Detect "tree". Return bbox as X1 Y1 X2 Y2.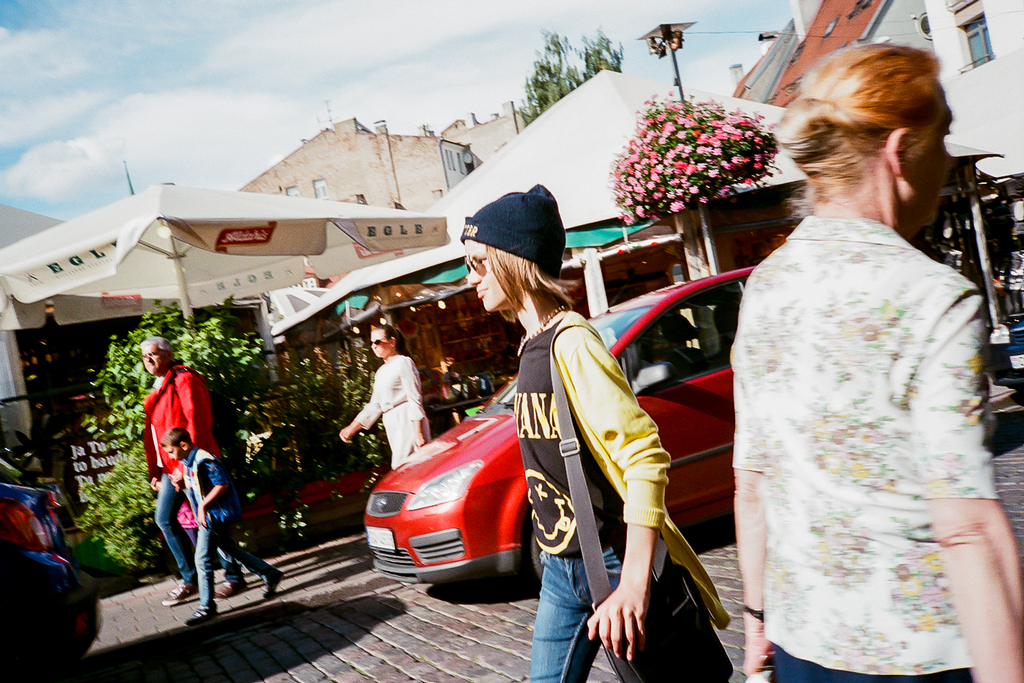
514 22 631 131.
